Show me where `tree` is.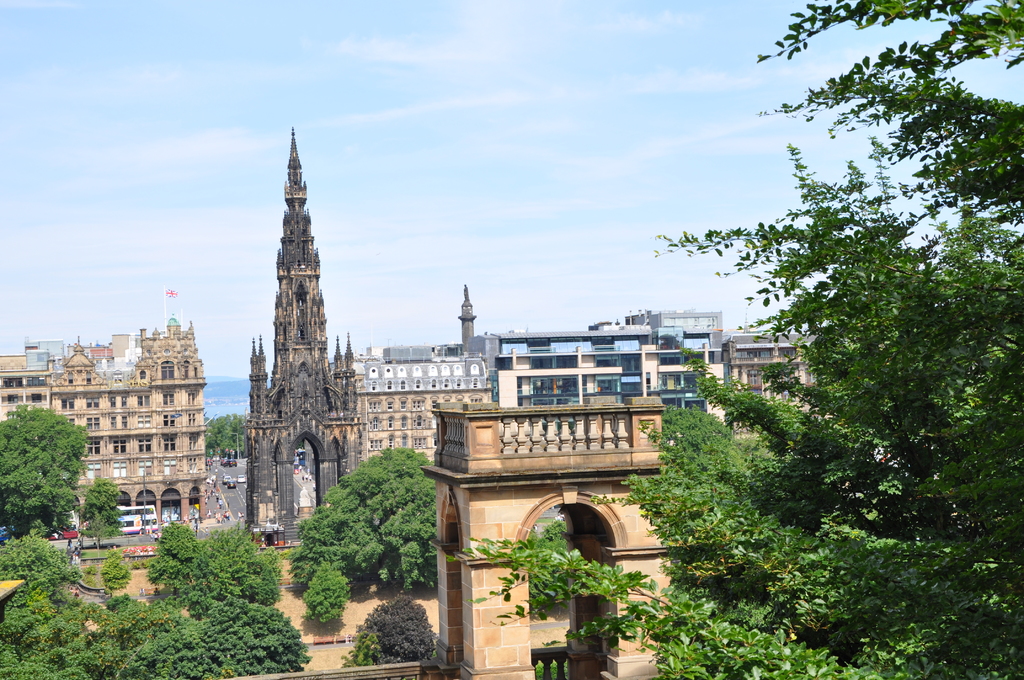
`tree` is at left=187, top=524, right=293, bottom=616.
